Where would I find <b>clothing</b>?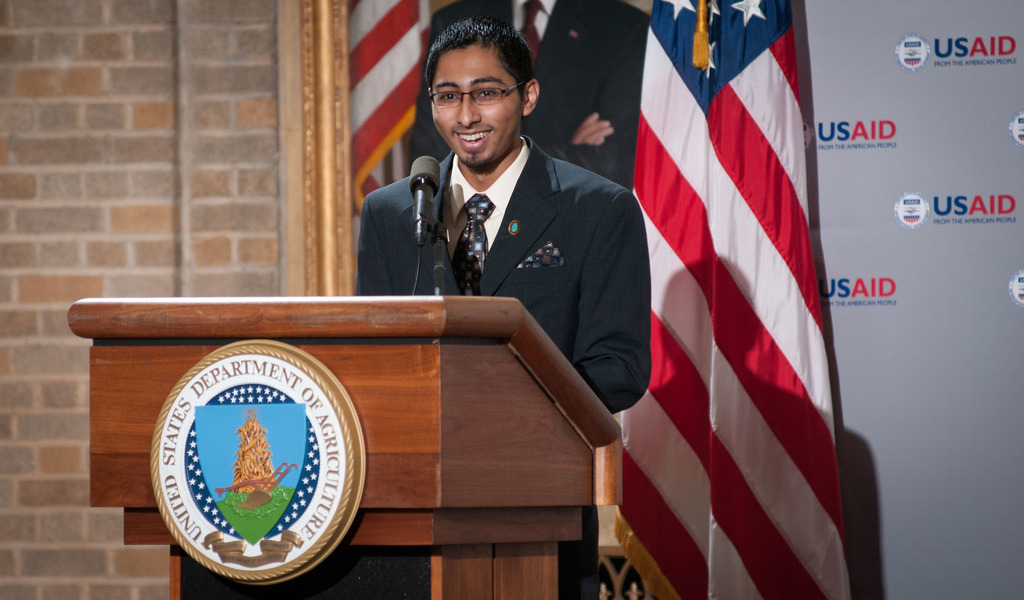
At [360, 144, 623, 599].
